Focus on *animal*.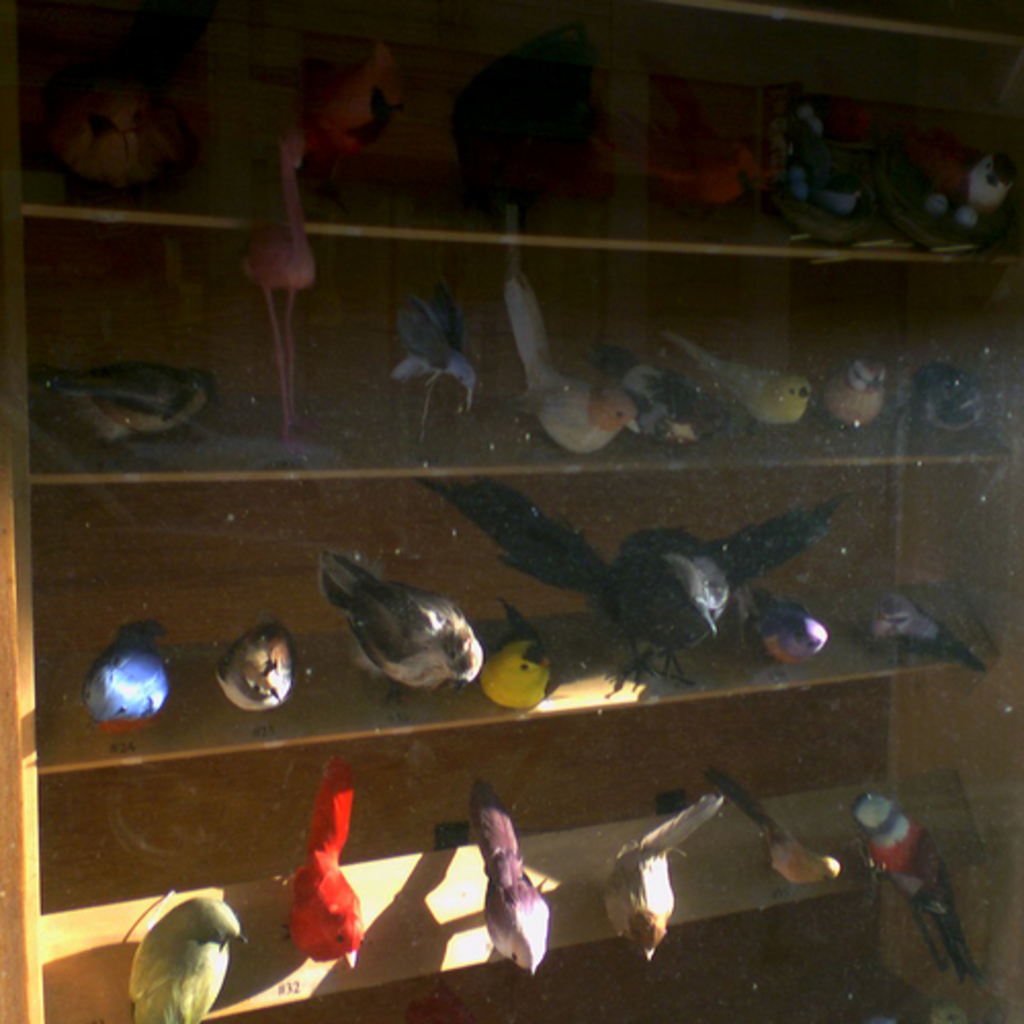
Focused at (315,545,483,733).
